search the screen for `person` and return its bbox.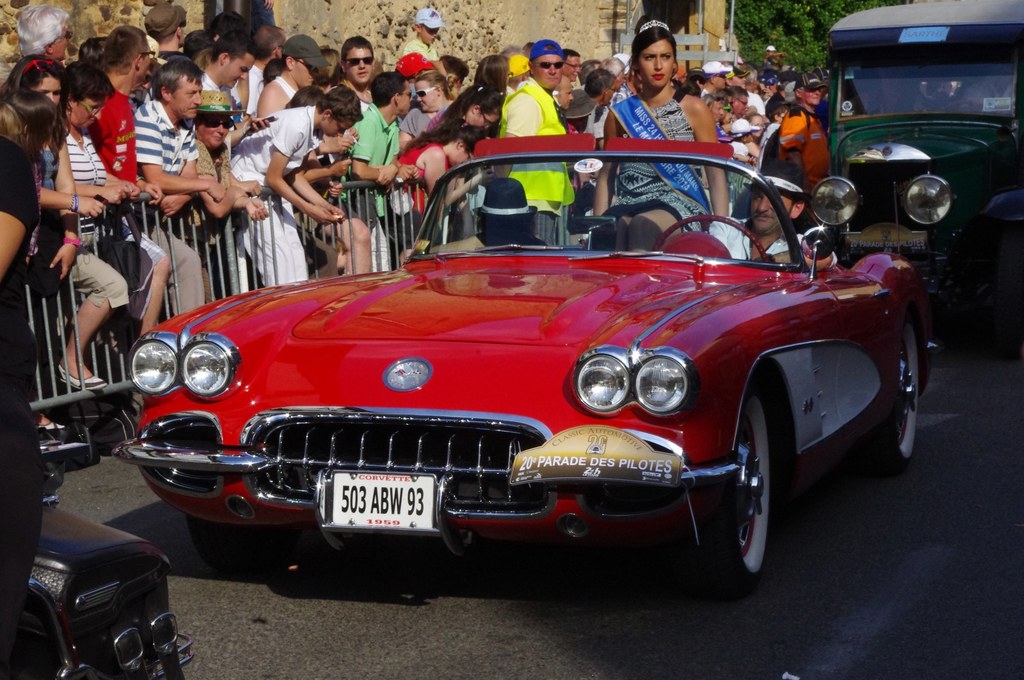
Found: <region>191, 86, 260, 168</region>.
